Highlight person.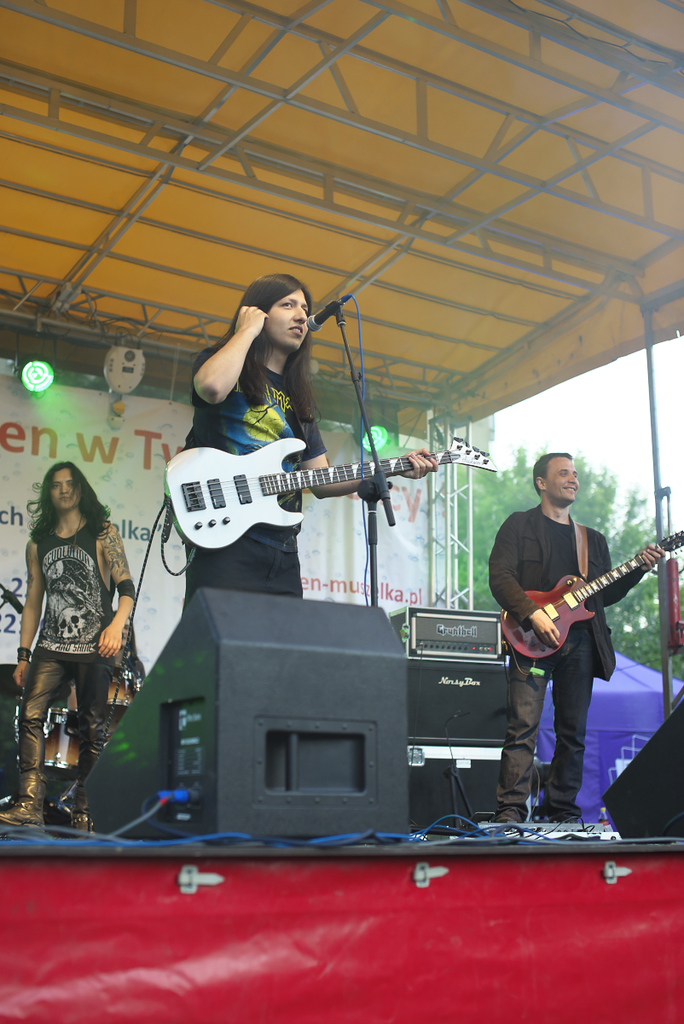
Highlighted region: {"x1": 1, "y1": 460, "x2": 138, "y2": 839}.
